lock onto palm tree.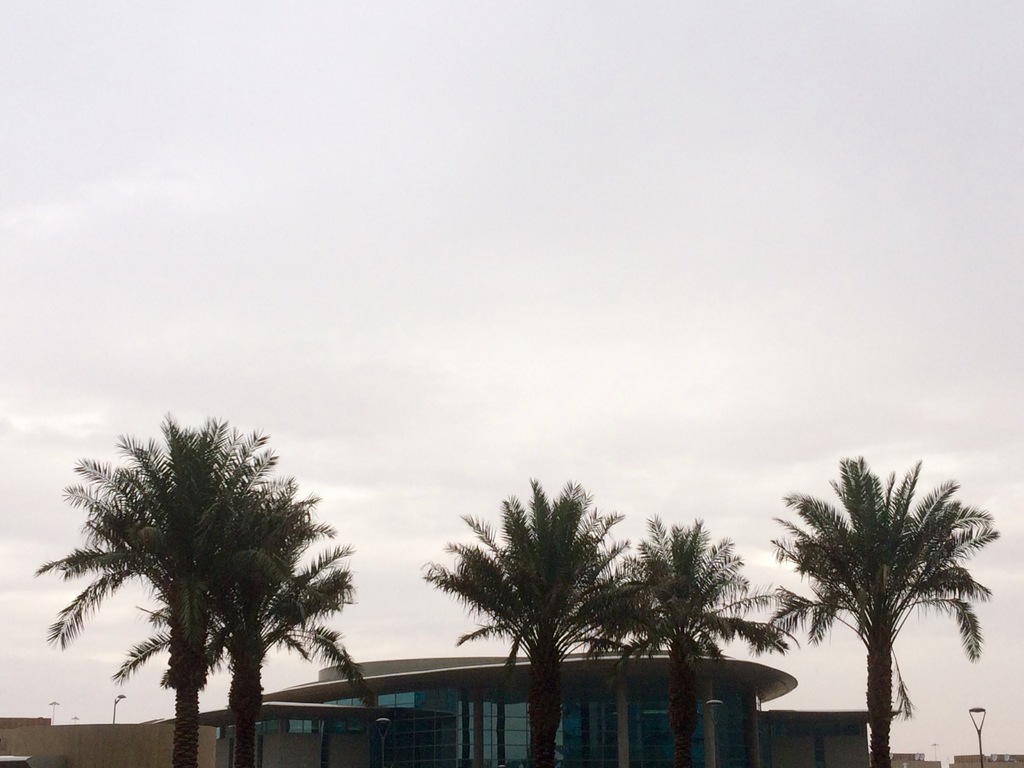
Locked: <box>29,413,326,767</box>.
